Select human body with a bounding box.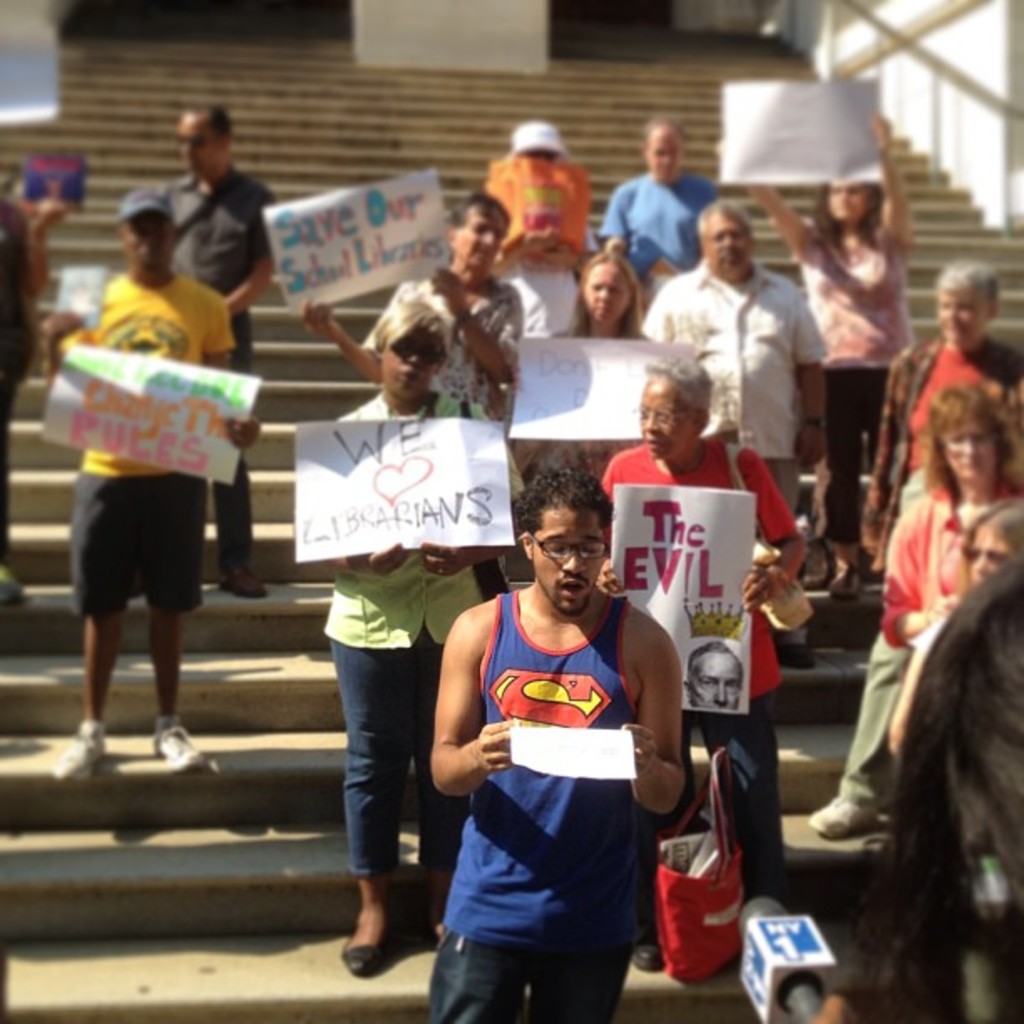
[left=294, top=201, right=544, bottom=450].
